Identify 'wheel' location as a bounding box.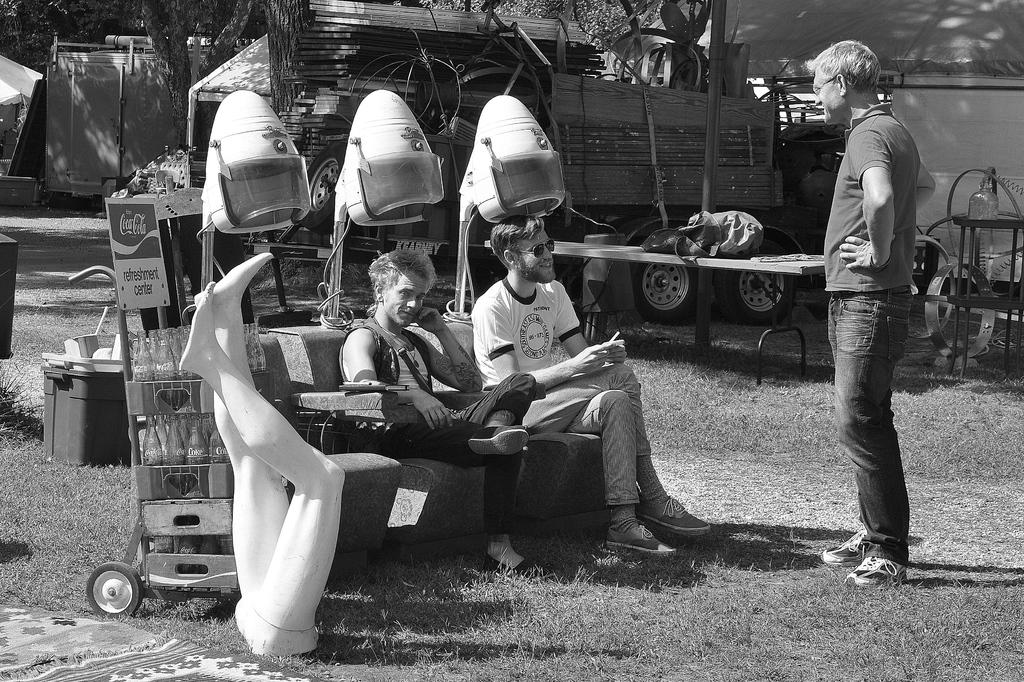
region(307, 142, 349, 234).
